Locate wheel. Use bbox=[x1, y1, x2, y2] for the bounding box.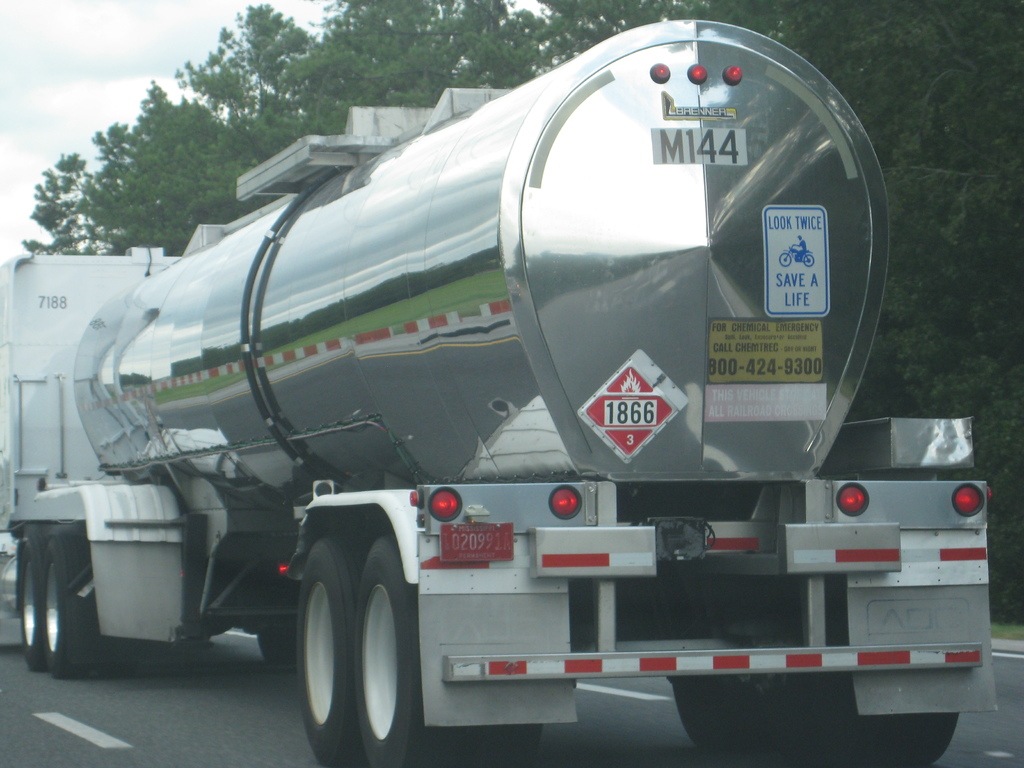
bbox=[360, 535, 541, 767].
